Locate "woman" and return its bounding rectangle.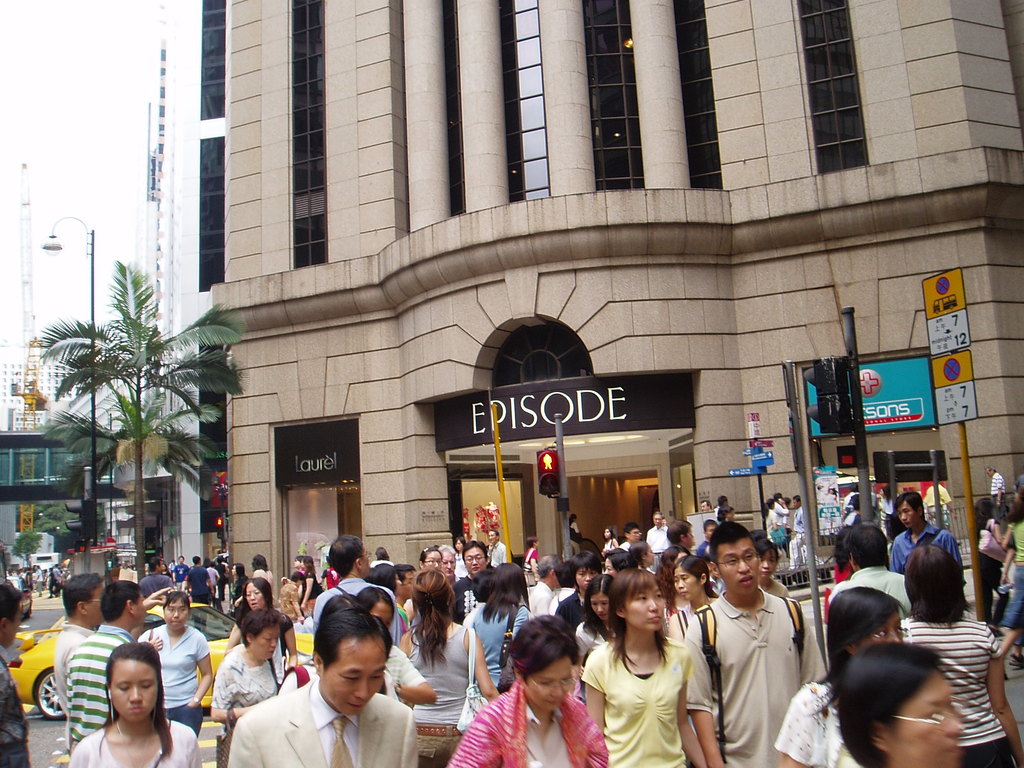
(x1=651, y1=548, x2=693, y2=631).
